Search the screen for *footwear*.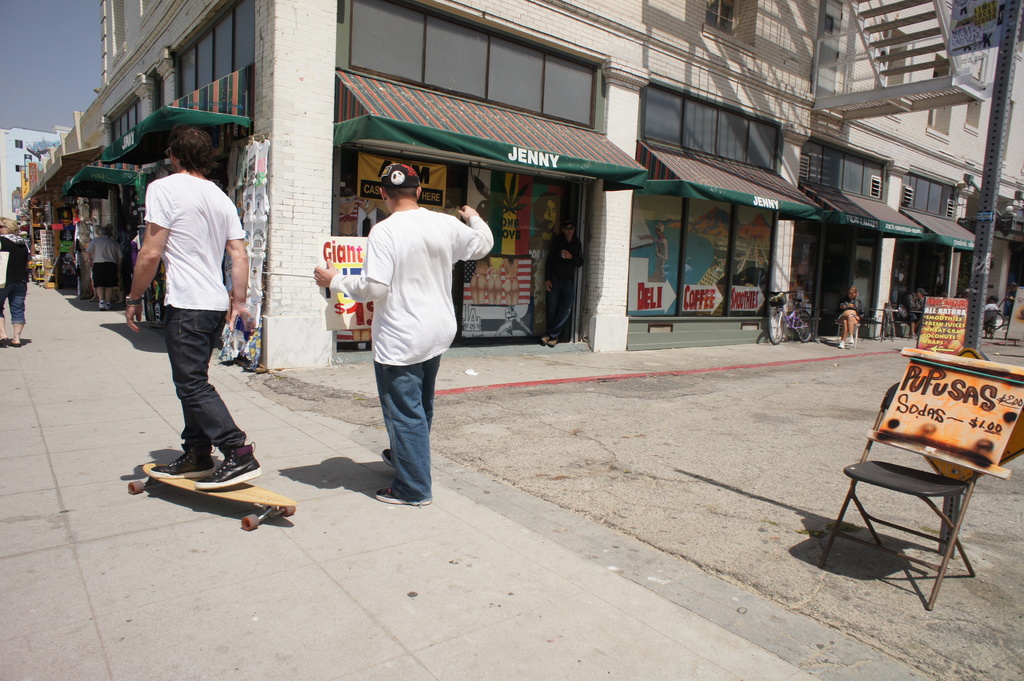
Found at <bbox>192, 441, 261, 491</bbox>.
